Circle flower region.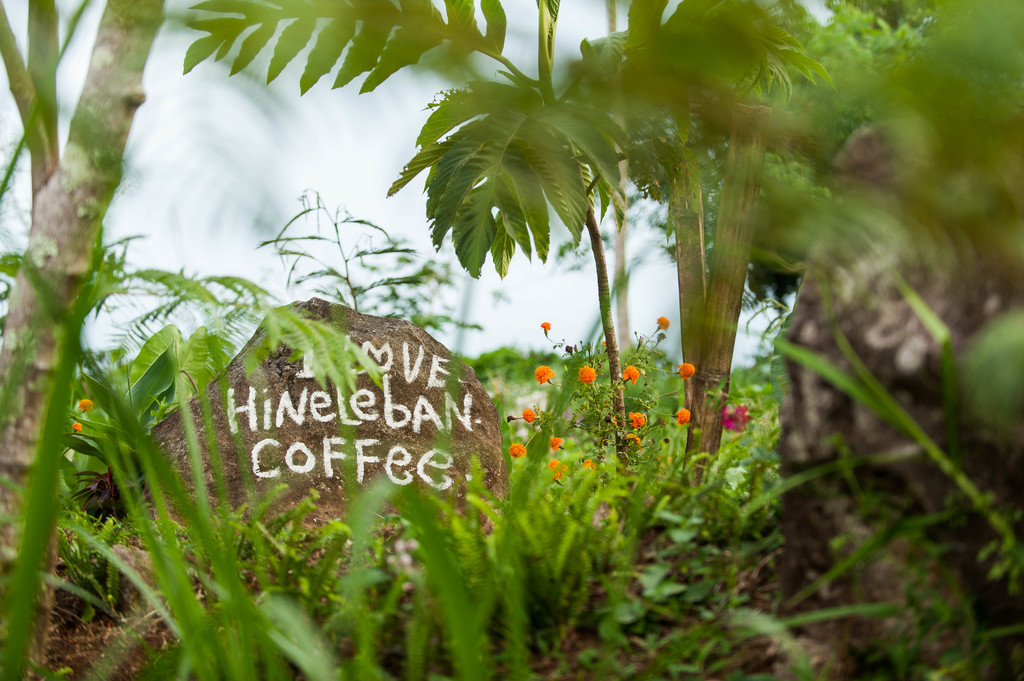
Region: 675:406:686:424.
